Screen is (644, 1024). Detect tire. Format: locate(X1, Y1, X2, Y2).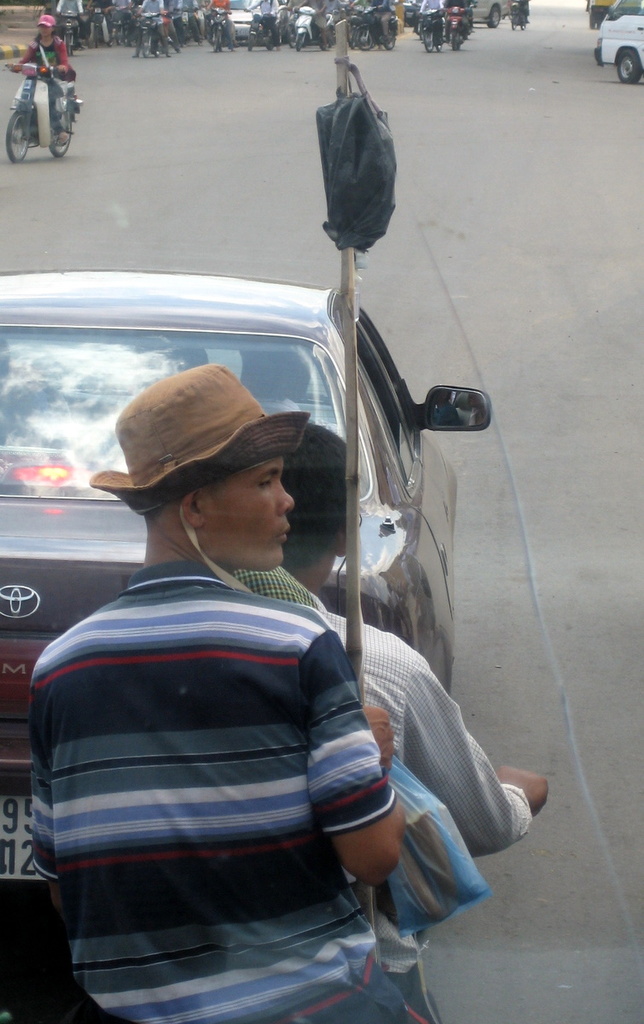
locate(589, 13, 604, 29).
